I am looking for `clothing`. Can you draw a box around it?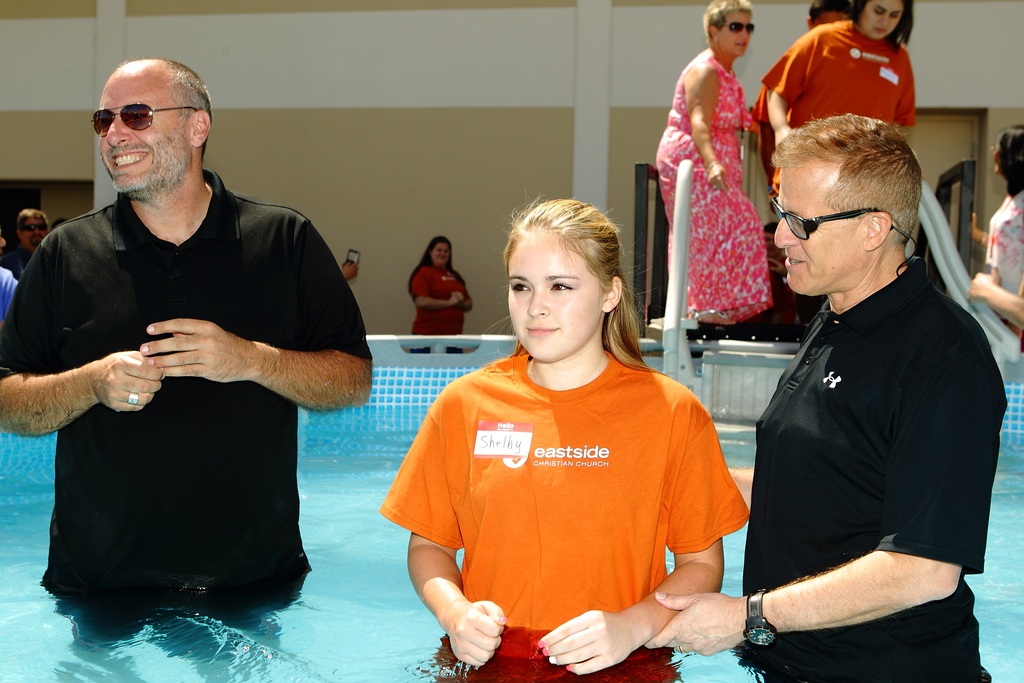
Sure, the bounding box is {"x1": 0, "y1": 173, "x2": 369, "y2": 662}.
